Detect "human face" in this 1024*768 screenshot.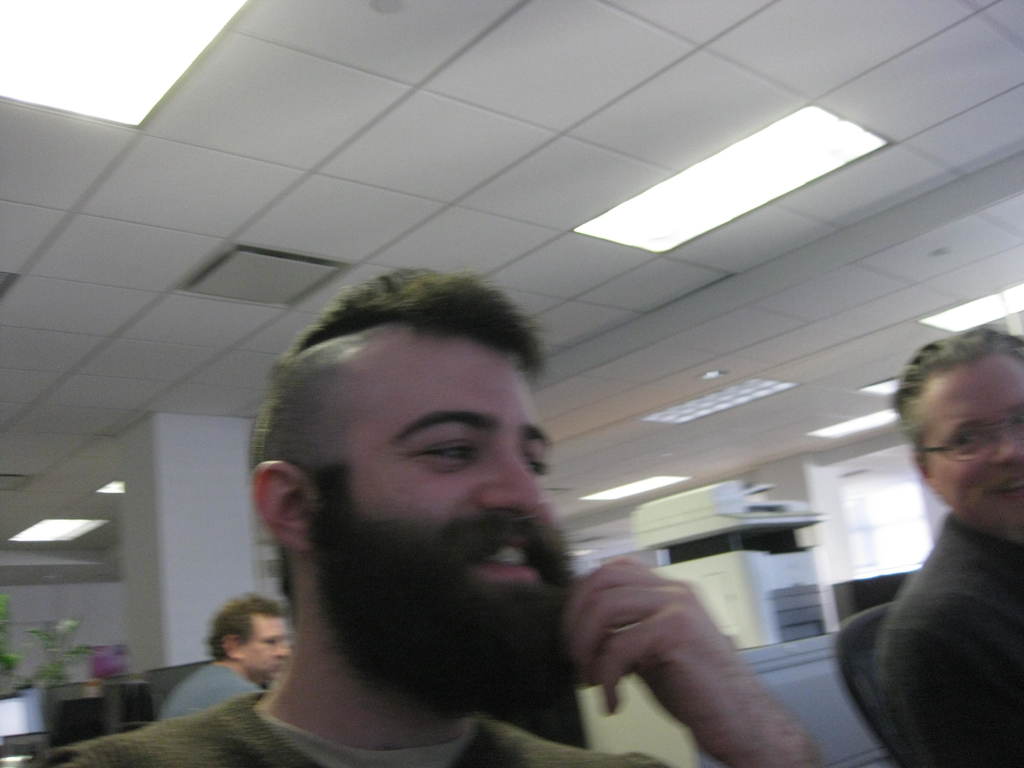
Detection: box=[930, 363, 1023, 541].
